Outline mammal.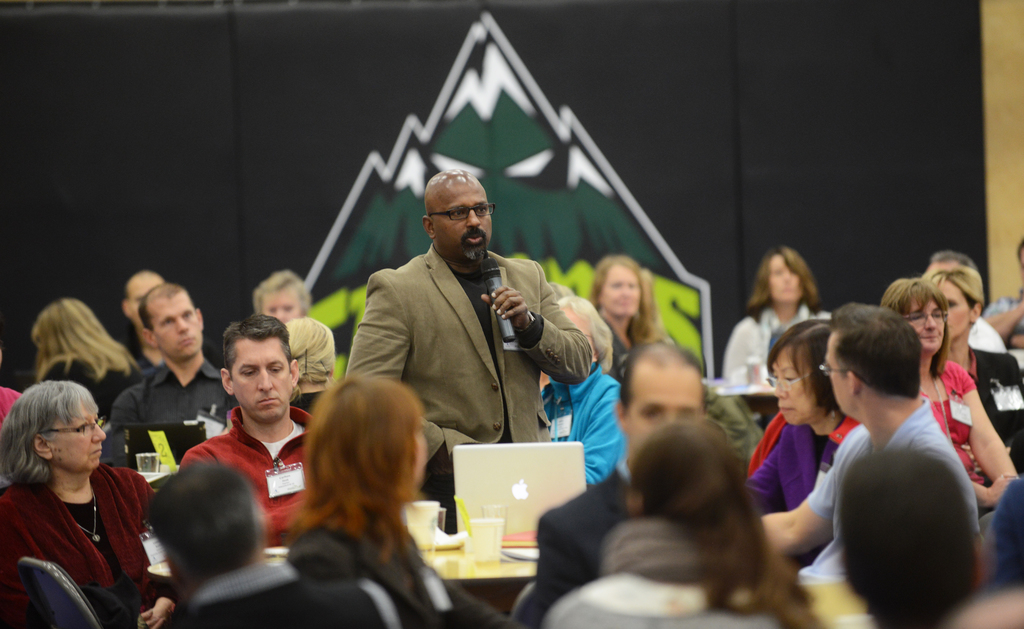
Outline: l=531, t=336, r=708, b=626.
